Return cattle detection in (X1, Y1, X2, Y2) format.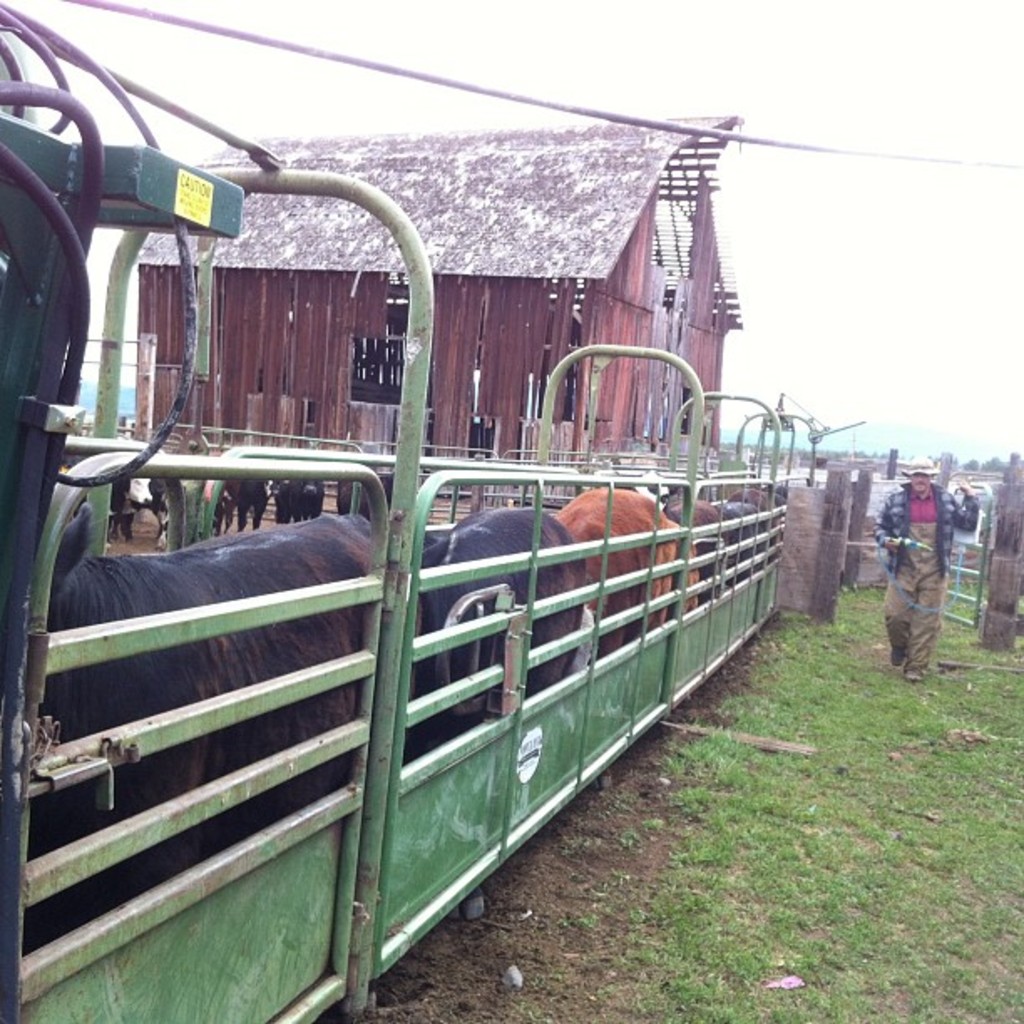
(214, 479, 278, 532).
